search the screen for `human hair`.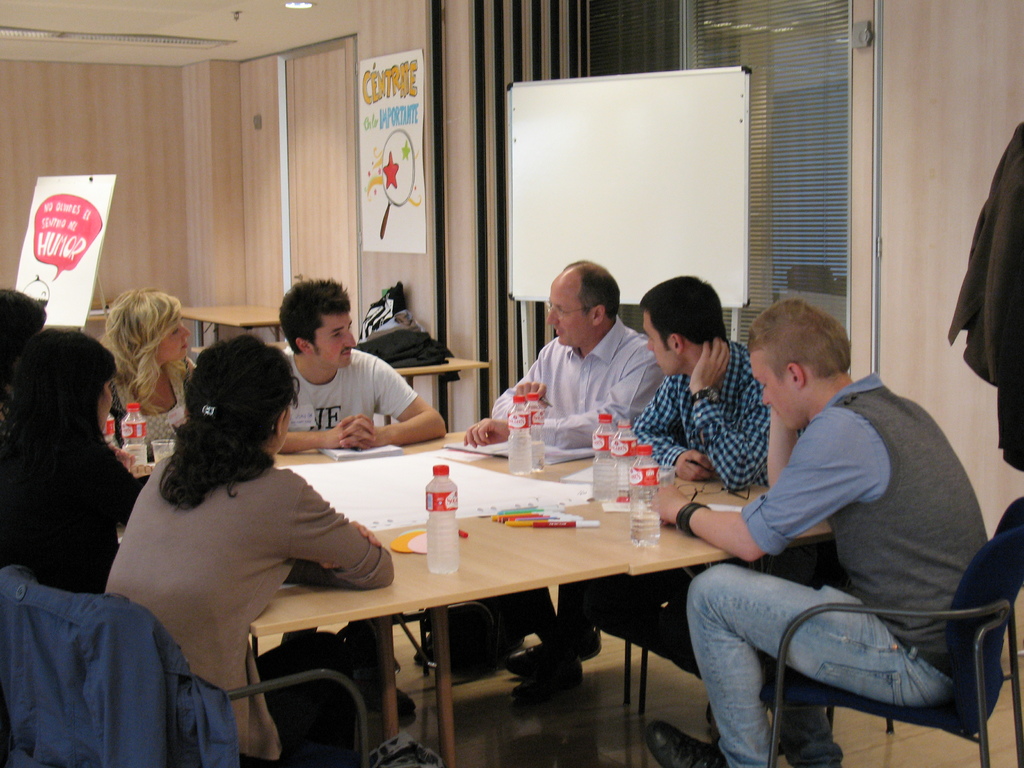
Found at bbox(155, 332, 298, 511).
